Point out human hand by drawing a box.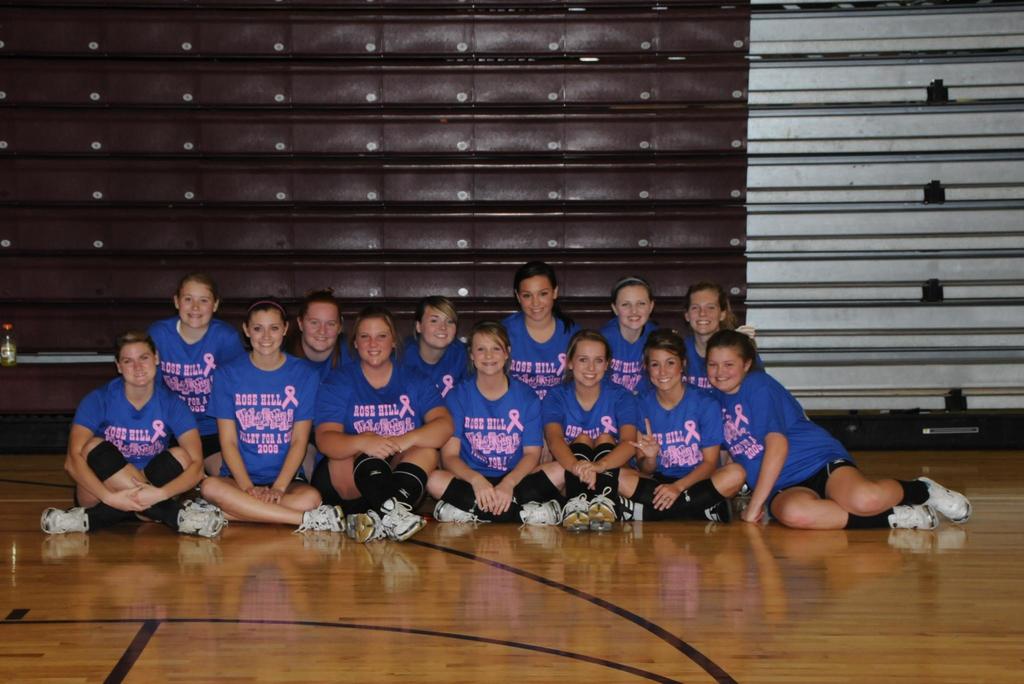
Rect(248, 484, 268, 501).
